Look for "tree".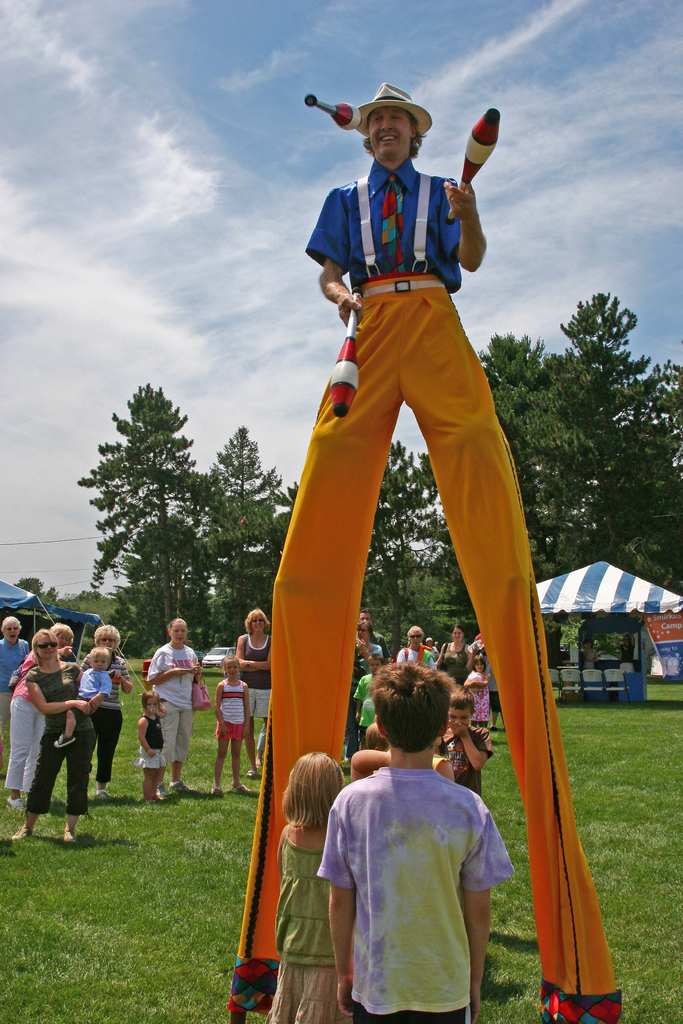
Found: <bbox>270, 477, 311, 550</bbox>.
